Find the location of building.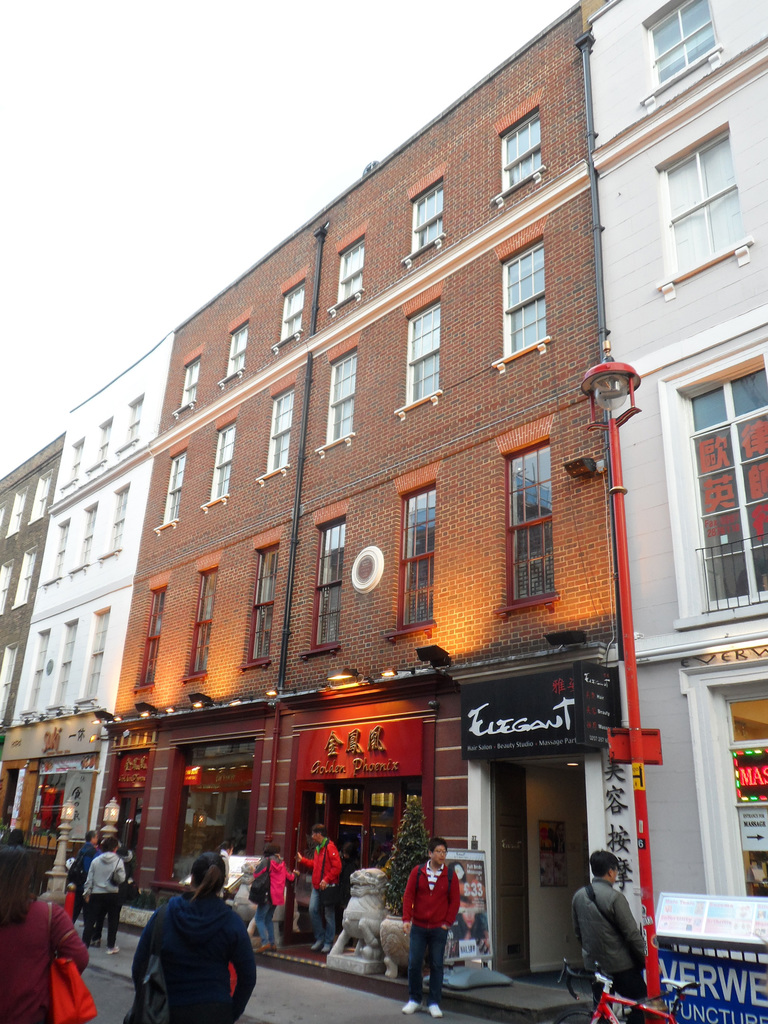
Location: l=582, t=0, r=767, b=1023.
